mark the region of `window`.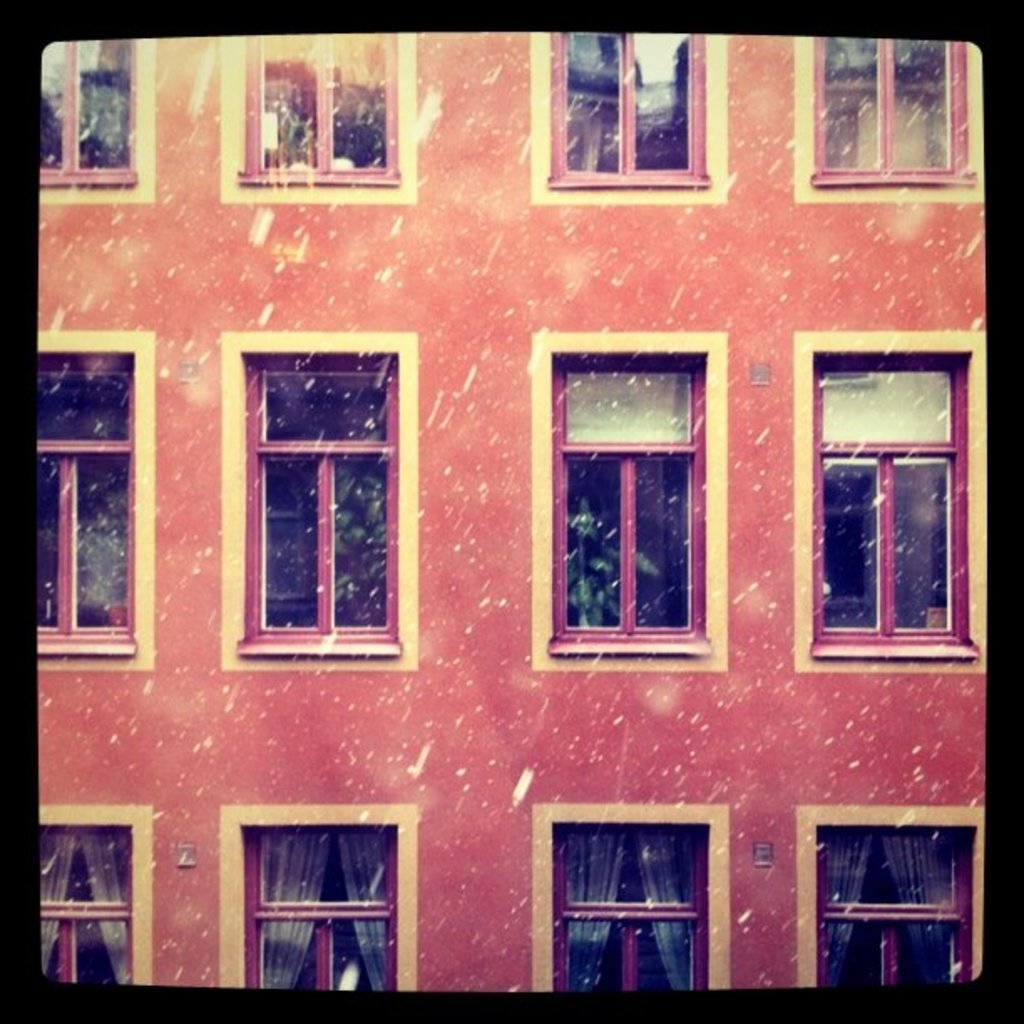
Region: 246, 822, 395, 996.
